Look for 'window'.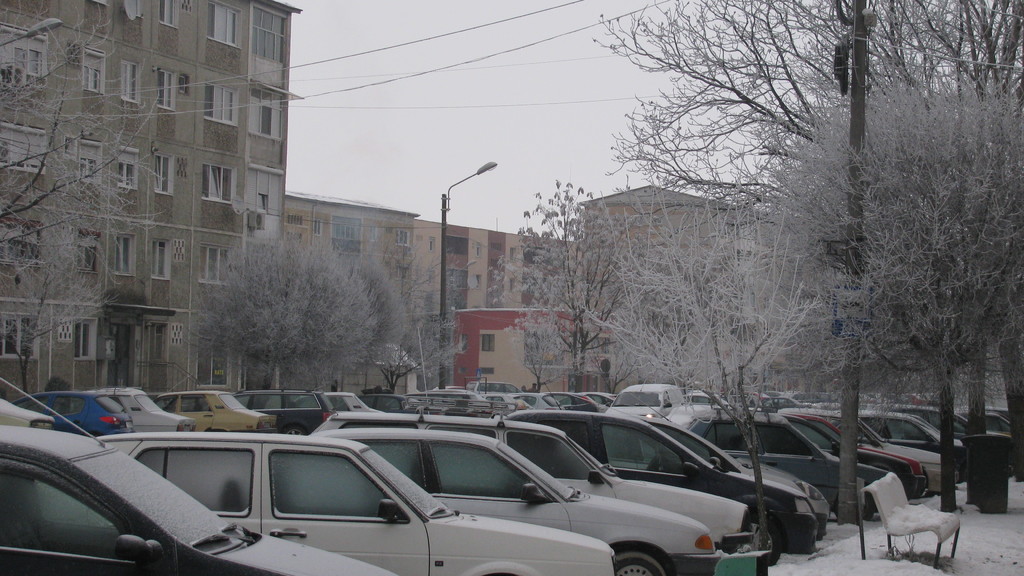
Found: 479,332,497,352.
